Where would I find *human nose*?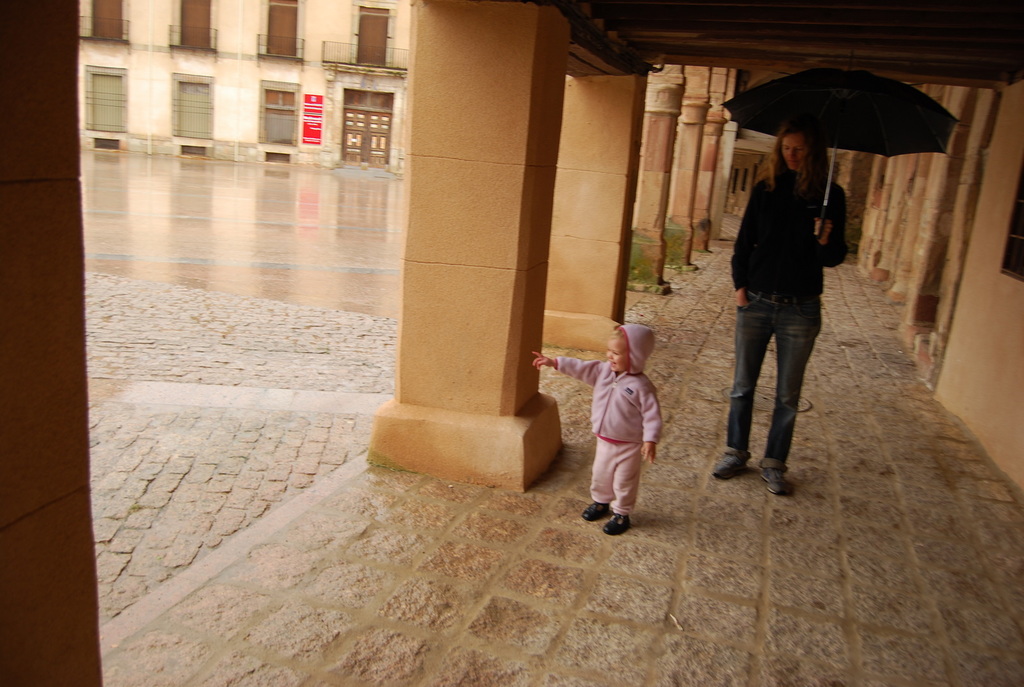
At (787,148,794,155).
